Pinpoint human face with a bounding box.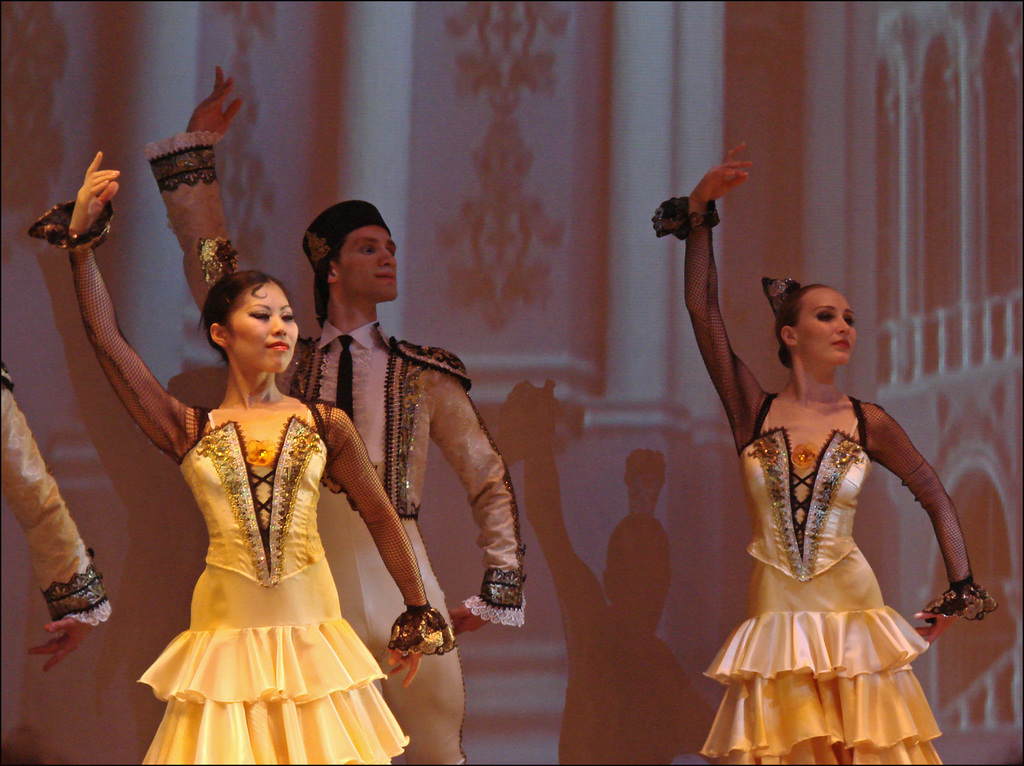
Rect(794, 289, 859, 364).
